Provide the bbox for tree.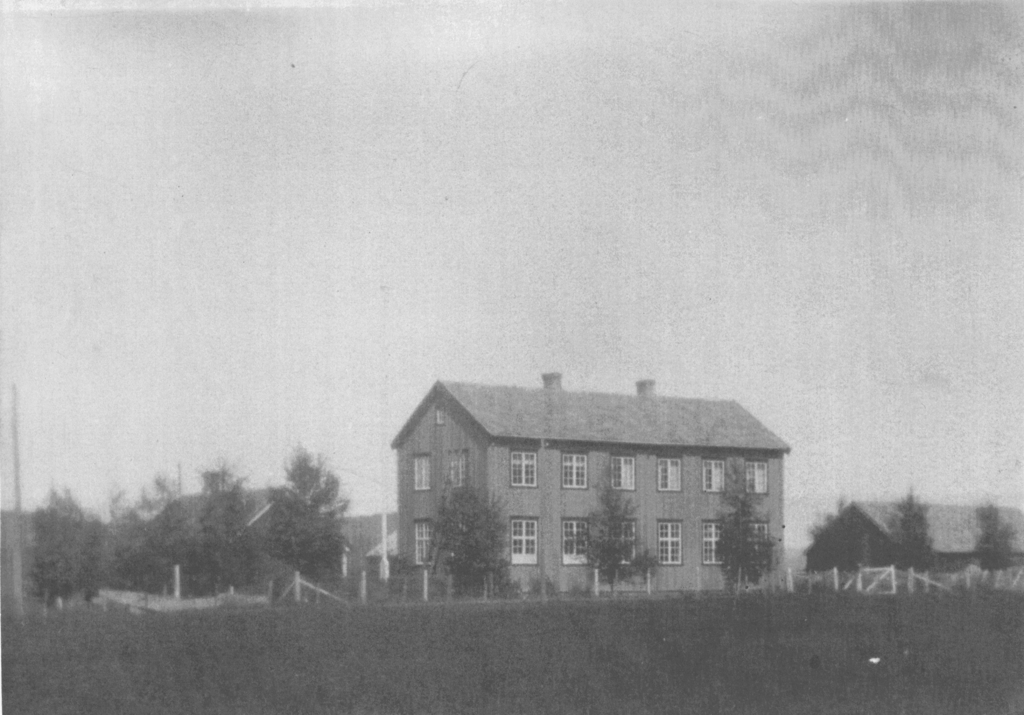
bbox=[27, 486, 104, 612].
